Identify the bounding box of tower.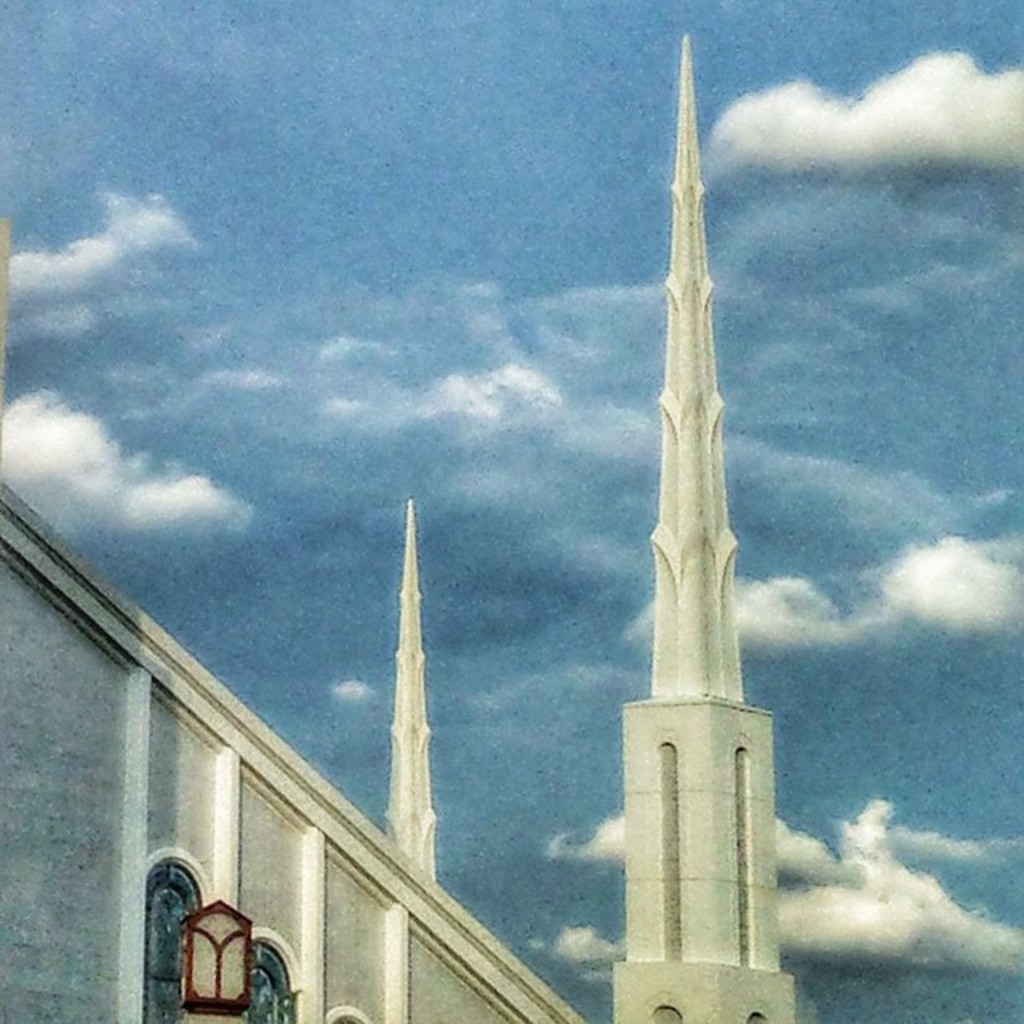
pyautogui.locateOnScreen(562, 5, 813, 1008).
